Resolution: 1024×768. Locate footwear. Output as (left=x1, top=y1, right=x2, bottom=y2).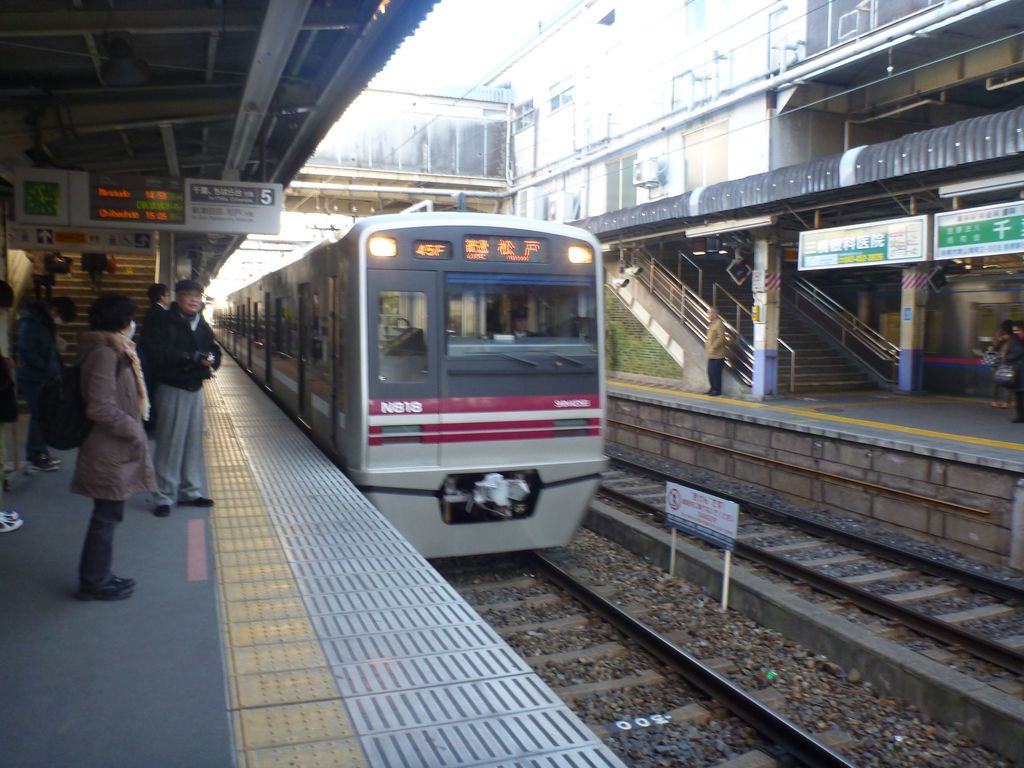
(left=157, top=499, right=172, bottom=518).
